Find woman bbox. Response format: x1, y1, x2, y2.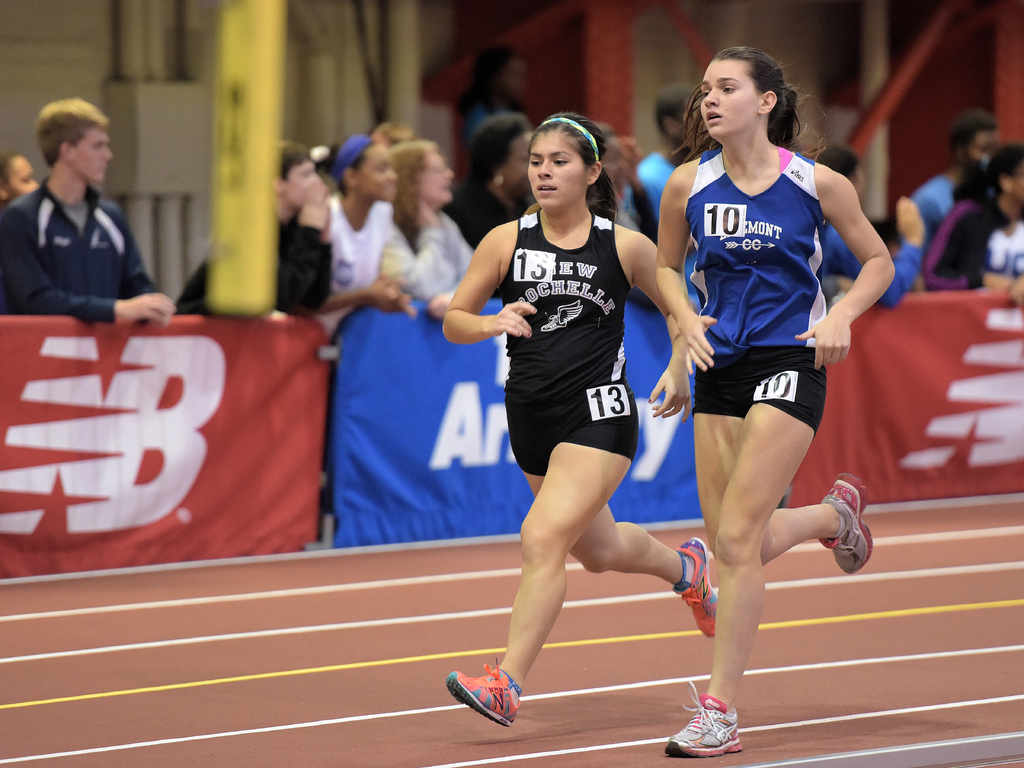
925, 140, 1023, 298.
